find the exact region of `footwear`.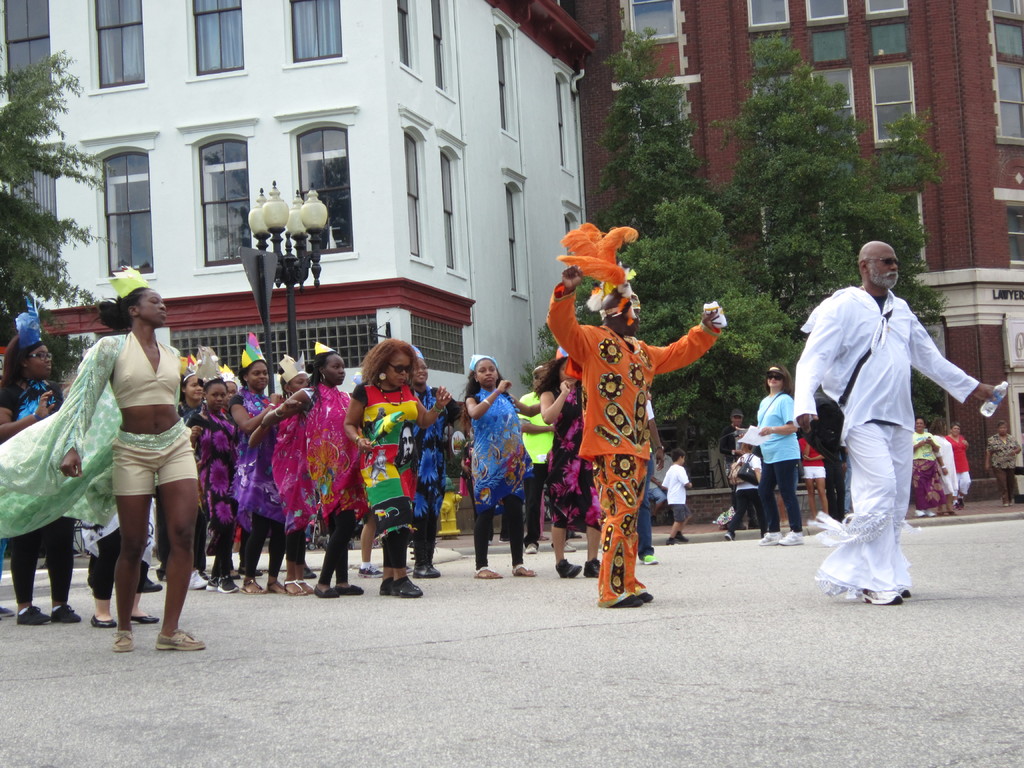
Exact region: bbox=(572, 532, 584, 540).
